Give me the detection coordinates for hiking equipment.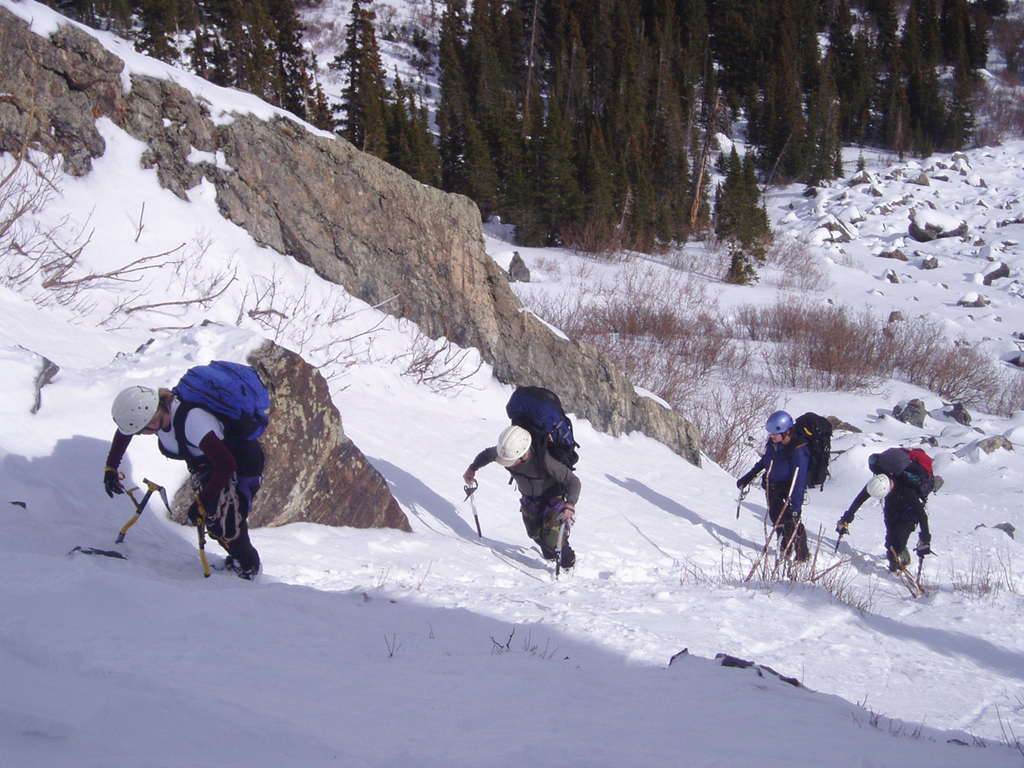
779,406,835,497.
